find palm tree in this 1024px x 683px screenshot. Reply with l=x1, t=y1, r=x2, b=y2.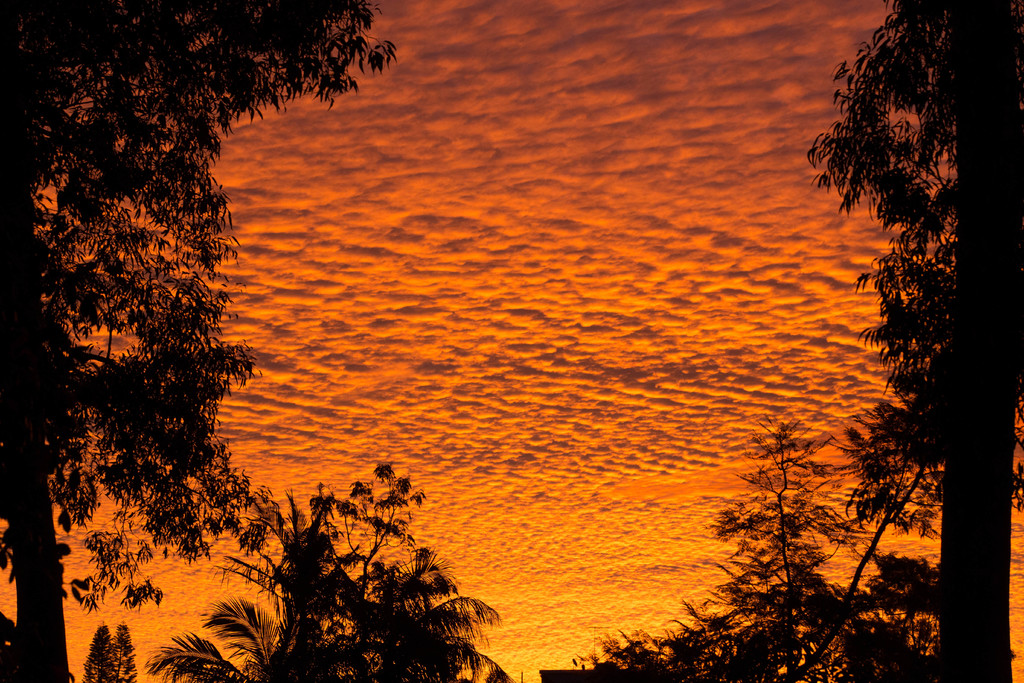
l=367, t=553, r=461, b=674.
